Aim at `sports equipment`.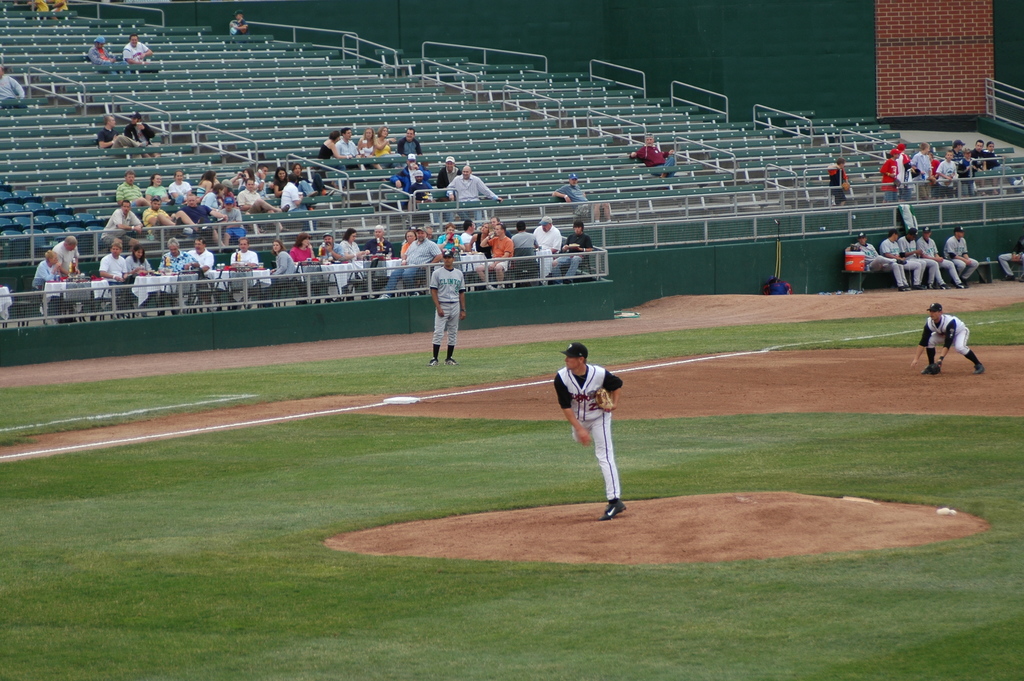
Aimed at 446/356/456/366.
